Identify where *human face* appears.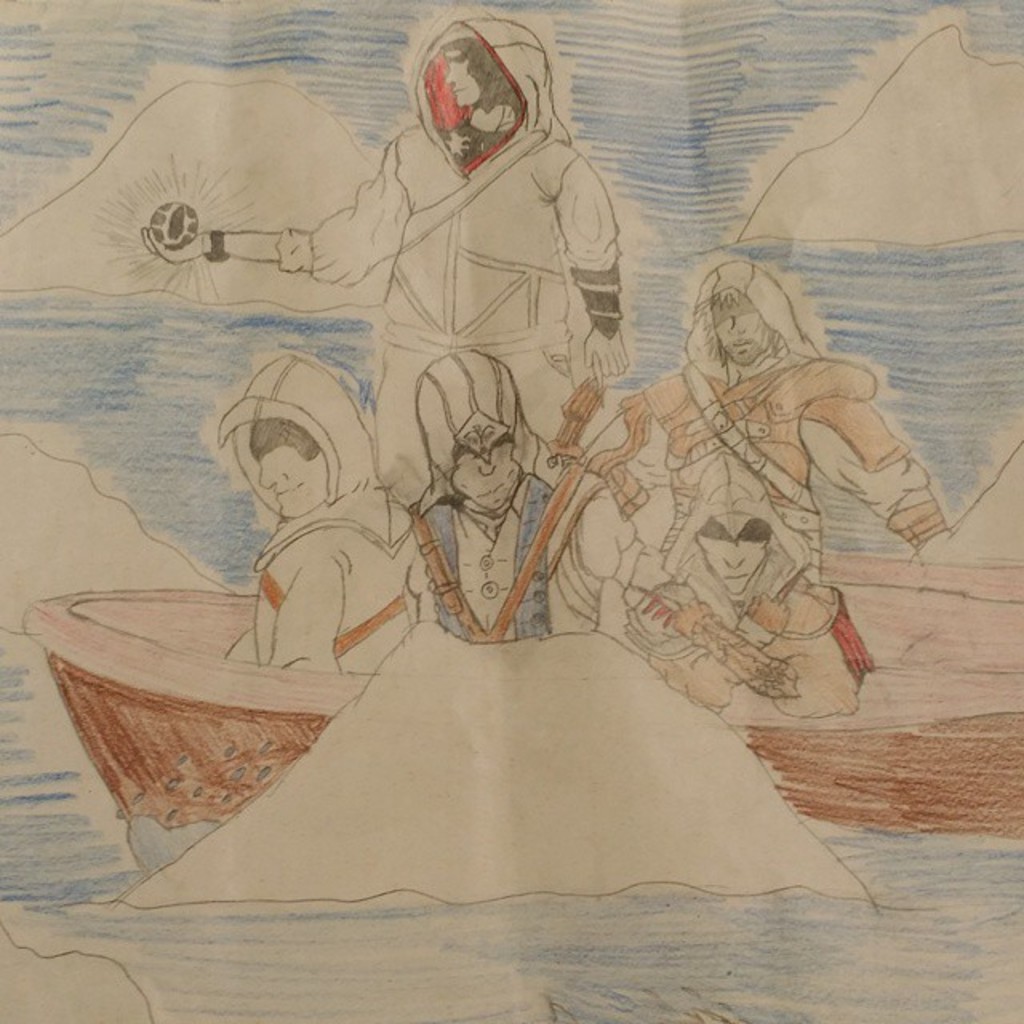
Appears at bbox=[704, 523, 766, 590].
